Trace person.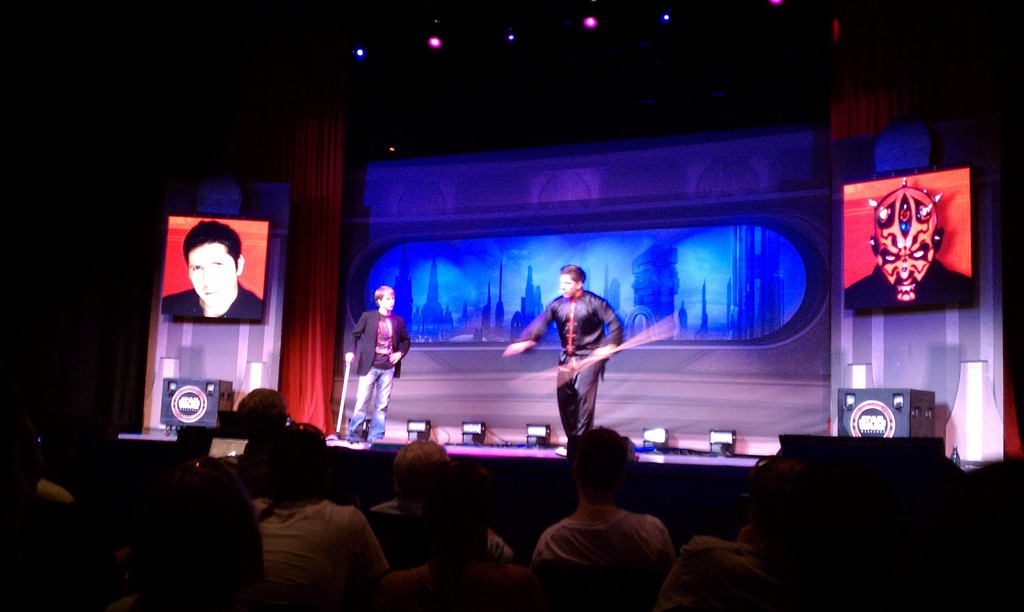
Traced to <region>532, 421, 675, 611</region>.
